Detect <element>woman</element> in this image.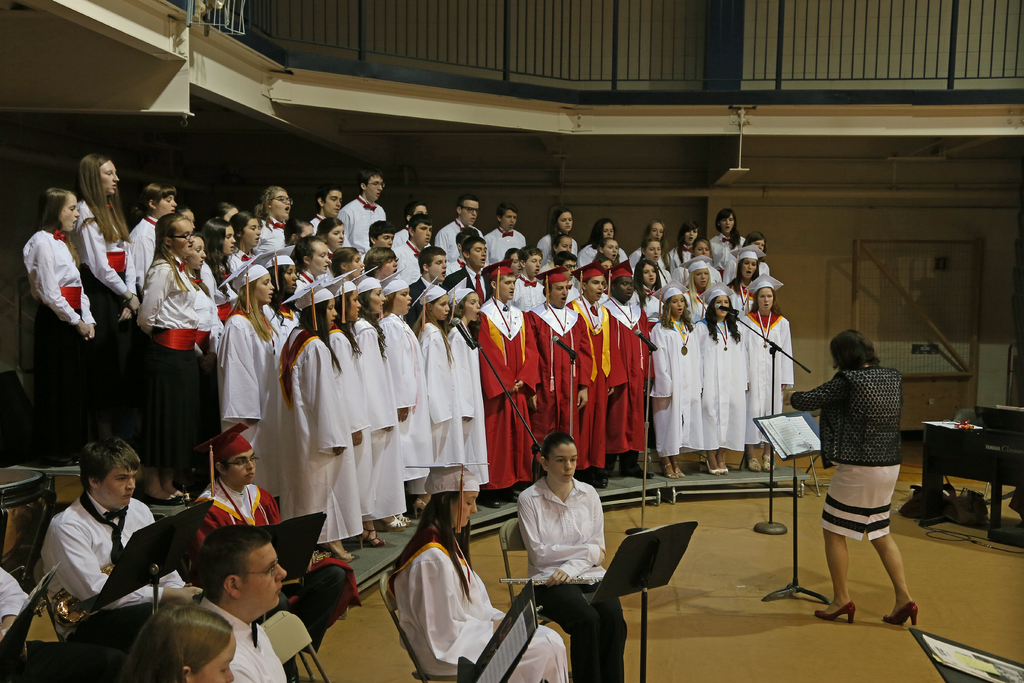
Detection: rect(406, 267, 465, 502).
